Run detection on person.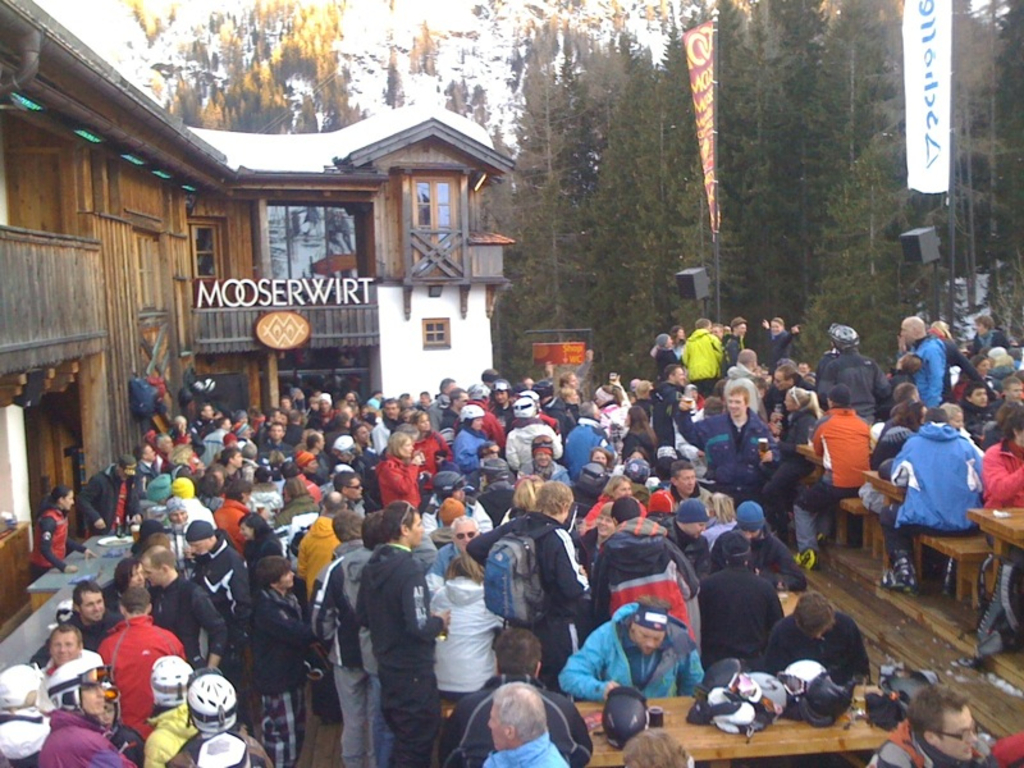
Result: box=[0, 666, 50, 719].
